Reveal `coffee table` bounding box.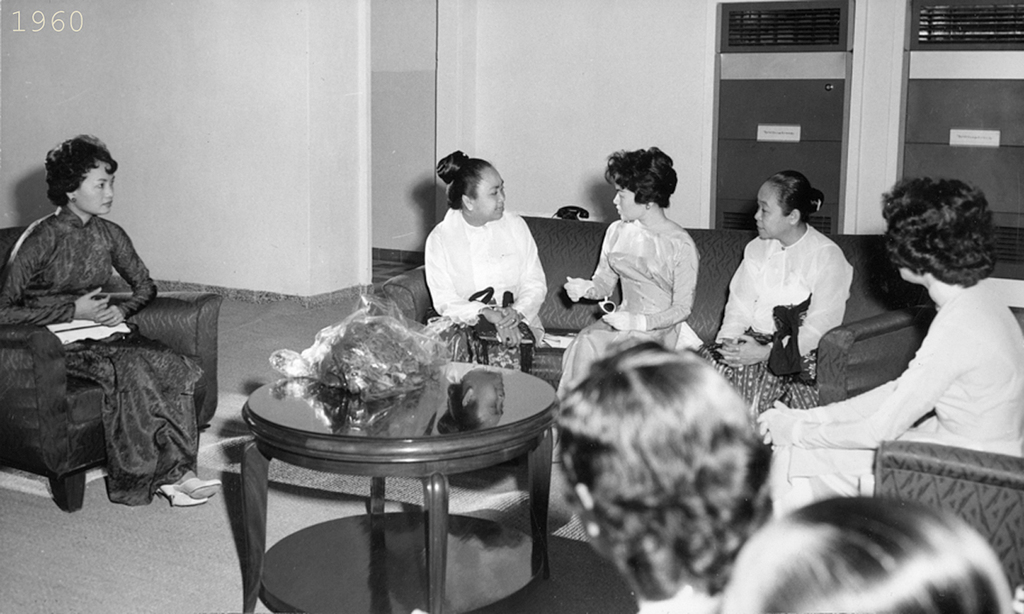
Revealed: 238,351,580,600.
